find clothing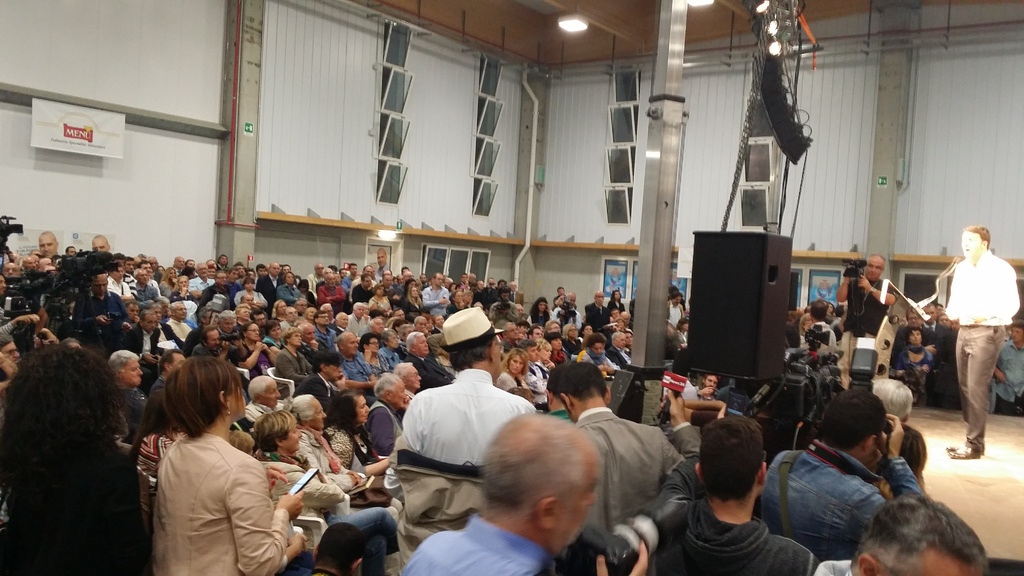
[646,499,822,575]
